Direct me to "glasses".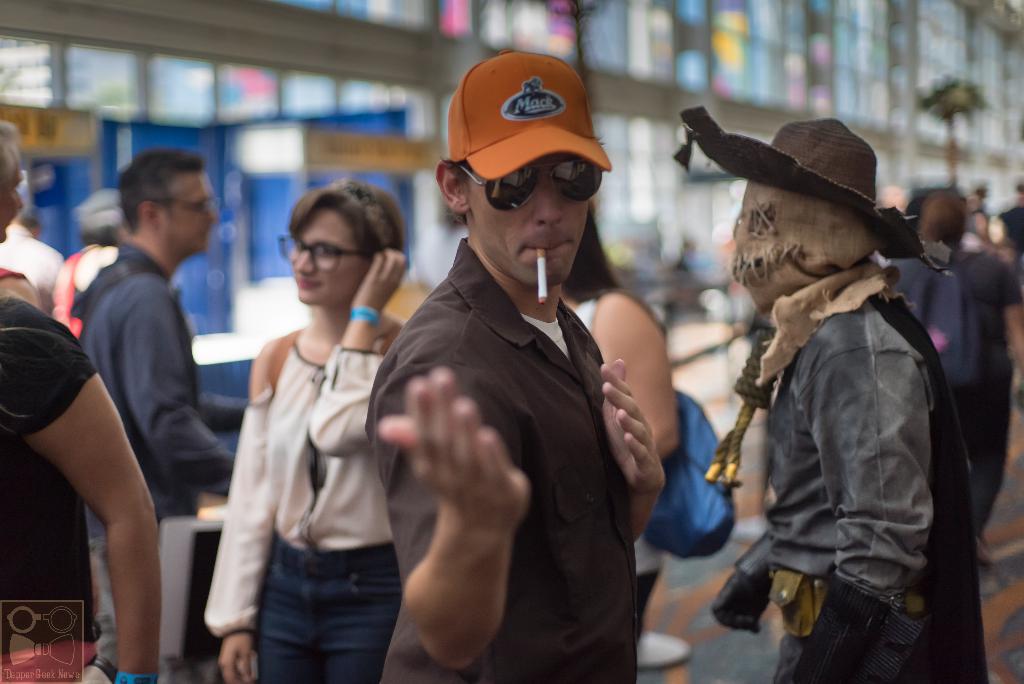
Direction: region(468, 148, 608, 197).
